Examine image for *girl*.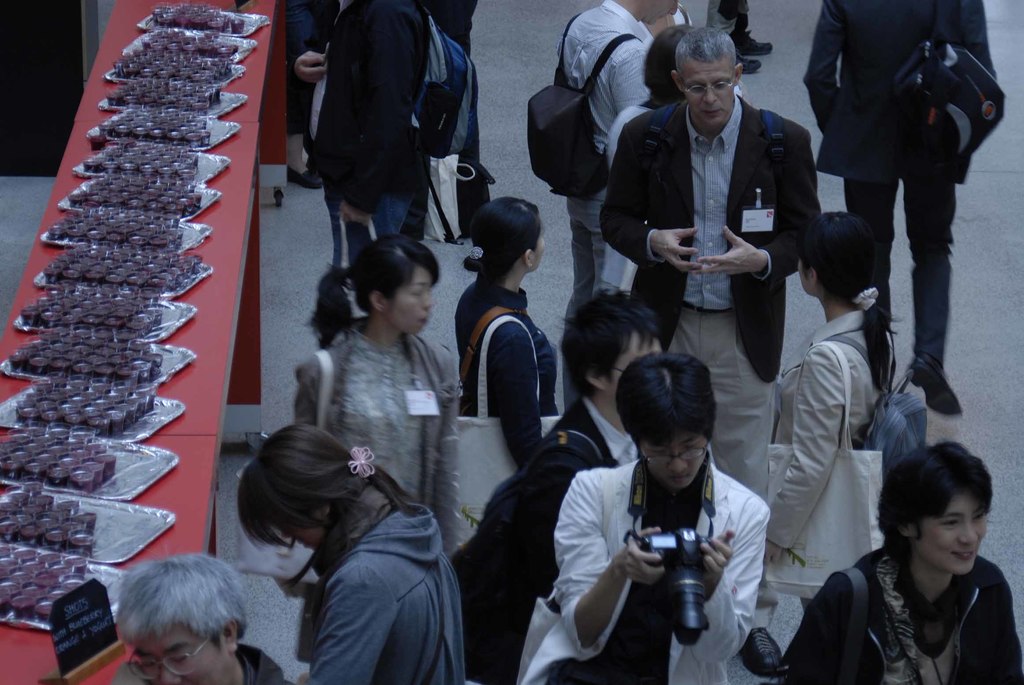
Examination result: bbox=[766, 216, 897, 613].
